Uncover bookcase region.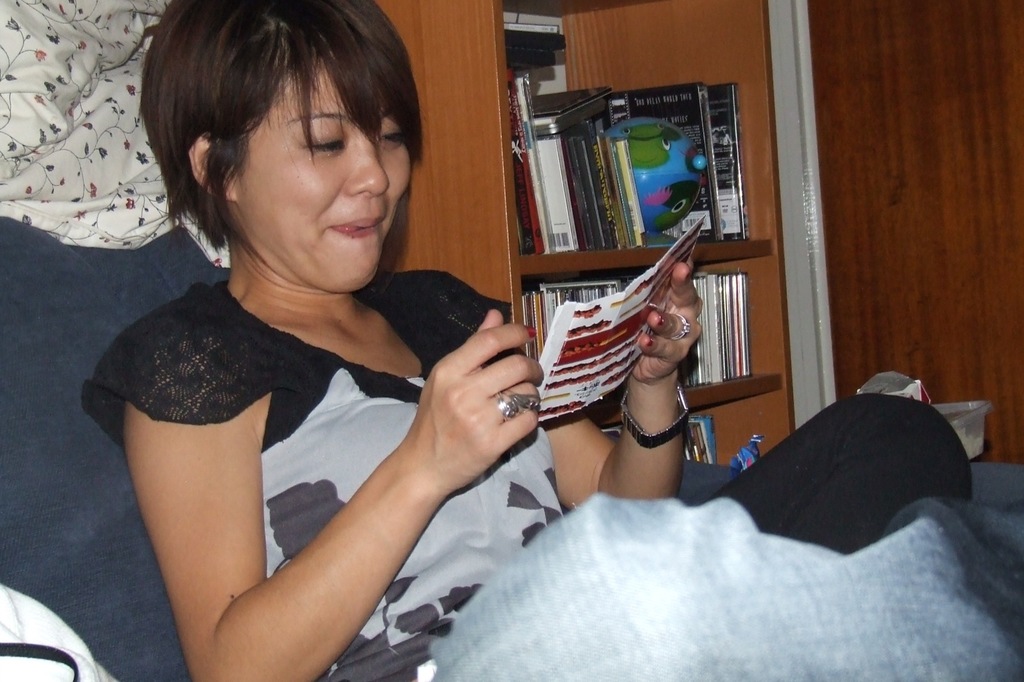
Uncovered: l=380, t=0, r=798, b=483.
